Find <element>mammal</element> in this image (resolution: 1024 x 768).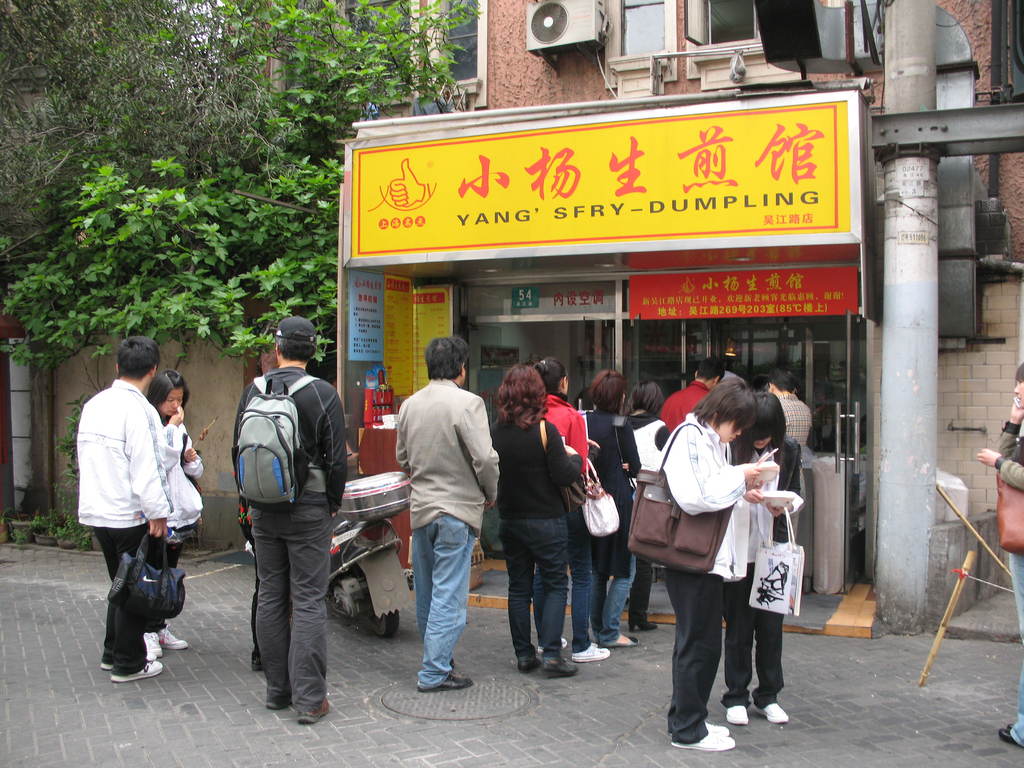
left=540, top=357, right=611, bottom=661.
